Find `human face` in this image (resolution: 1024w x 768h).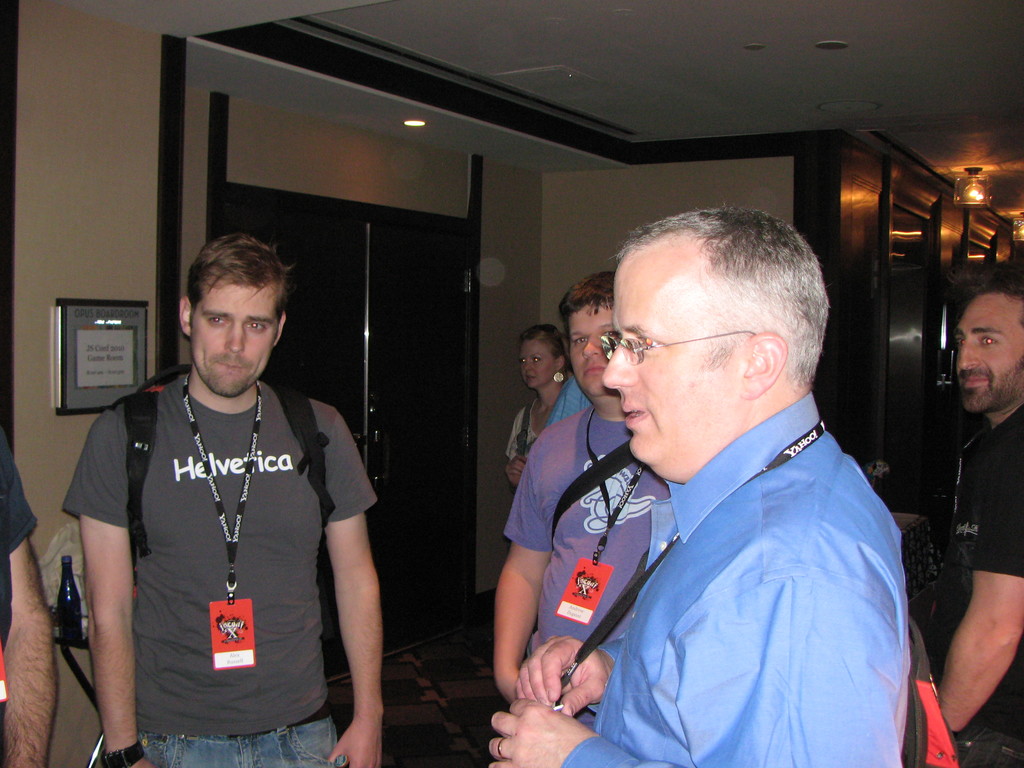
locate(605, 280, 747, 462).
